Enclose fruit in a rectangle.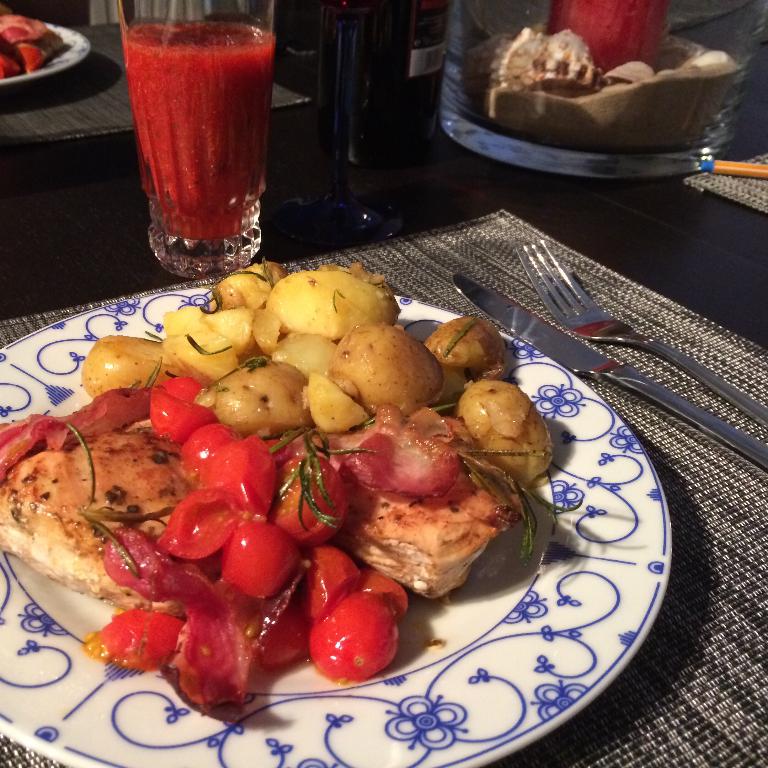
[left=545, top=0, right=670, bottom=72].
